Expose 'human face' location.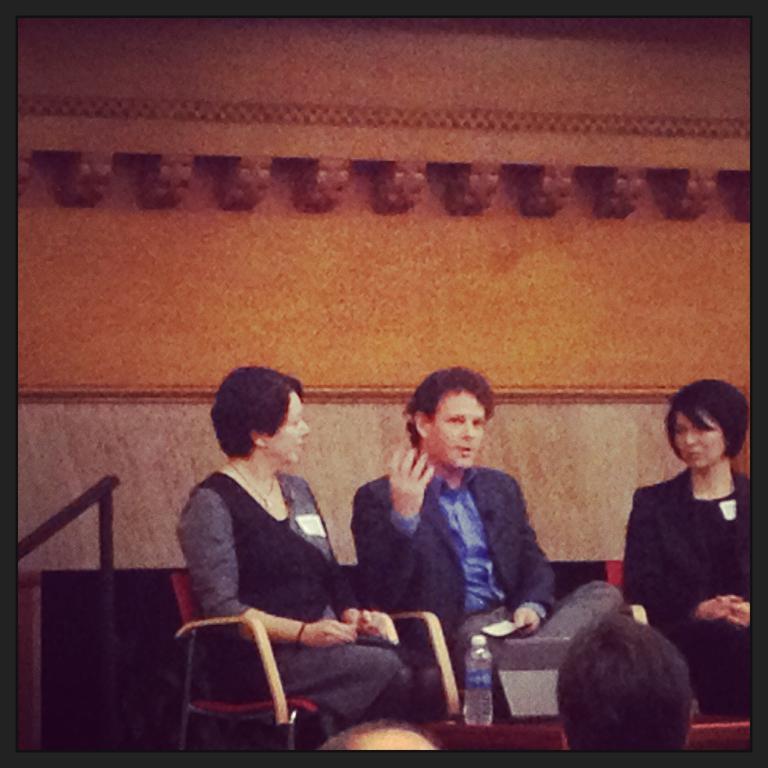
Exposed at x1=673 y1=413 x2=721 y2=468.
